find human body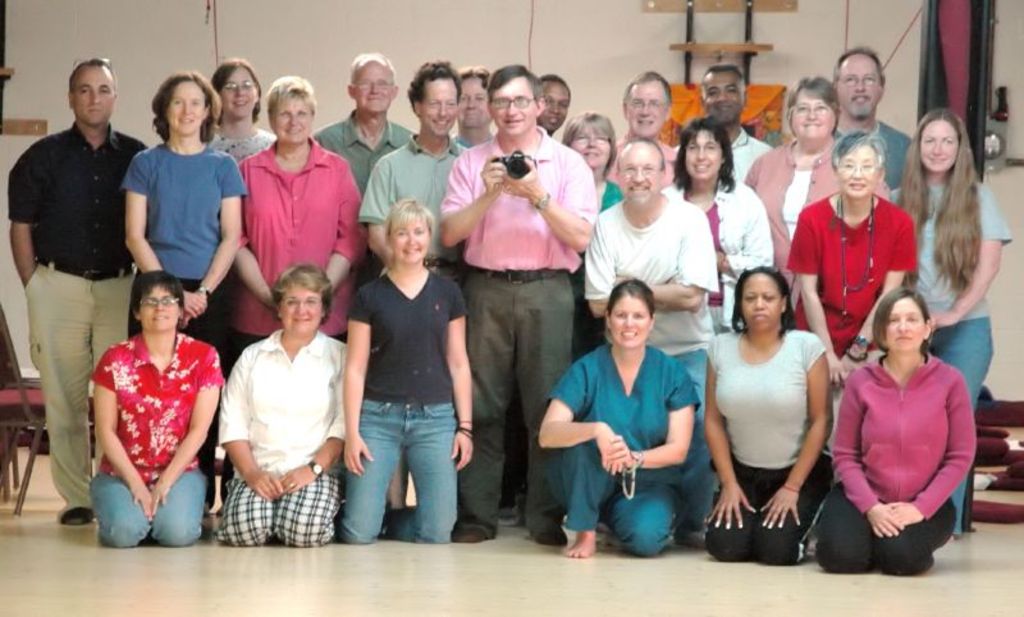
bbox(215, 262, 352, 543)
